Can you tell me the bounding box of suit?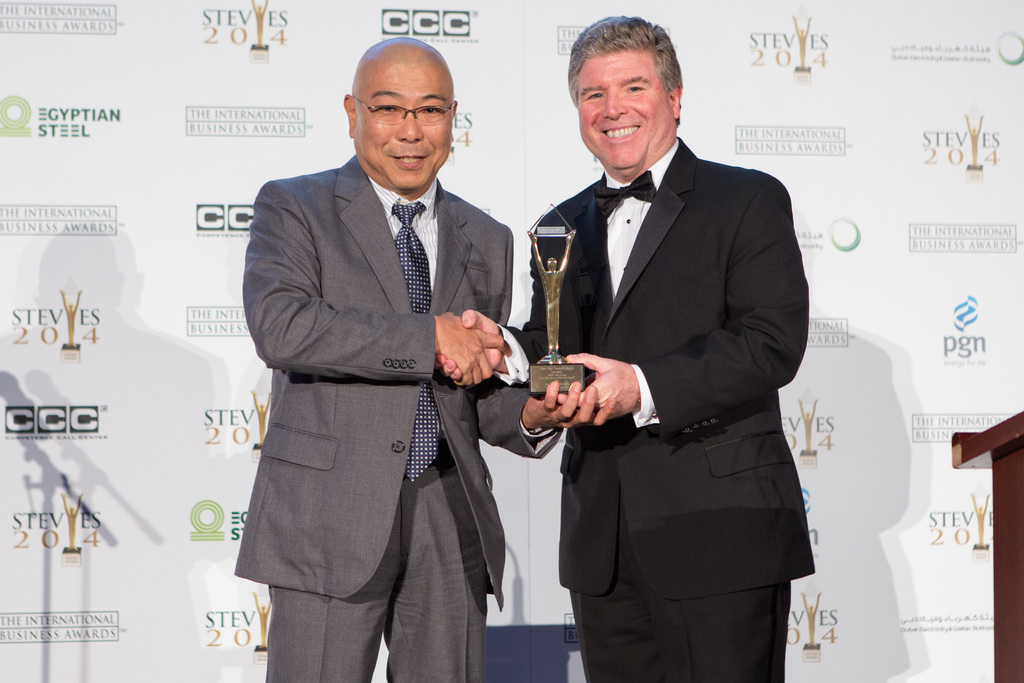
[234,56,536,677].
